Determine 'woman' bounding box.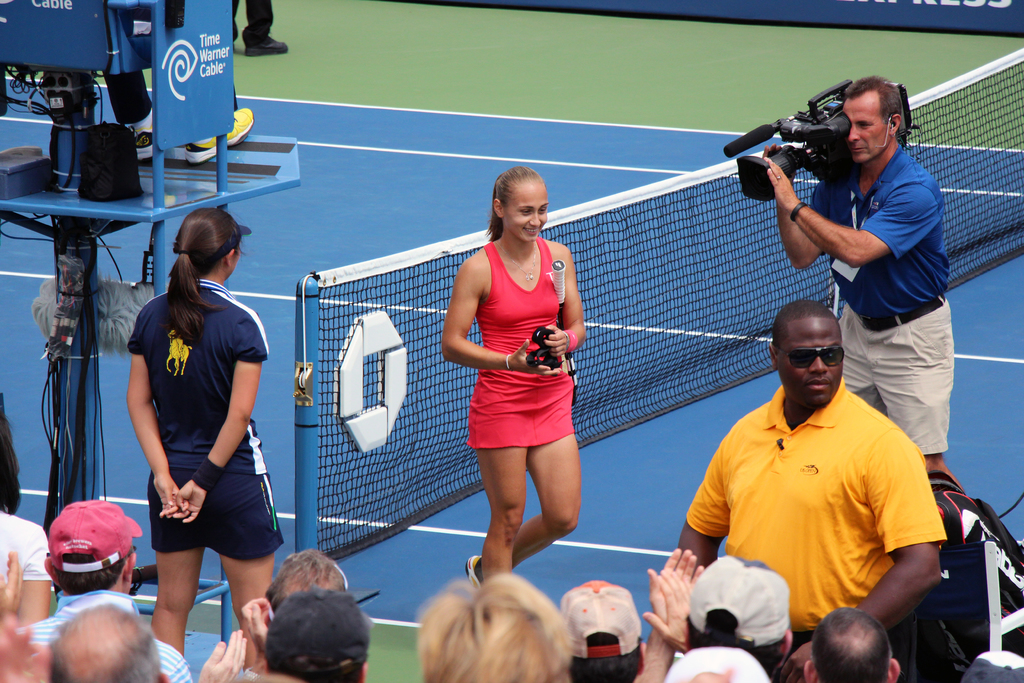
Determined: select_region(441, 165, 589, 593).
